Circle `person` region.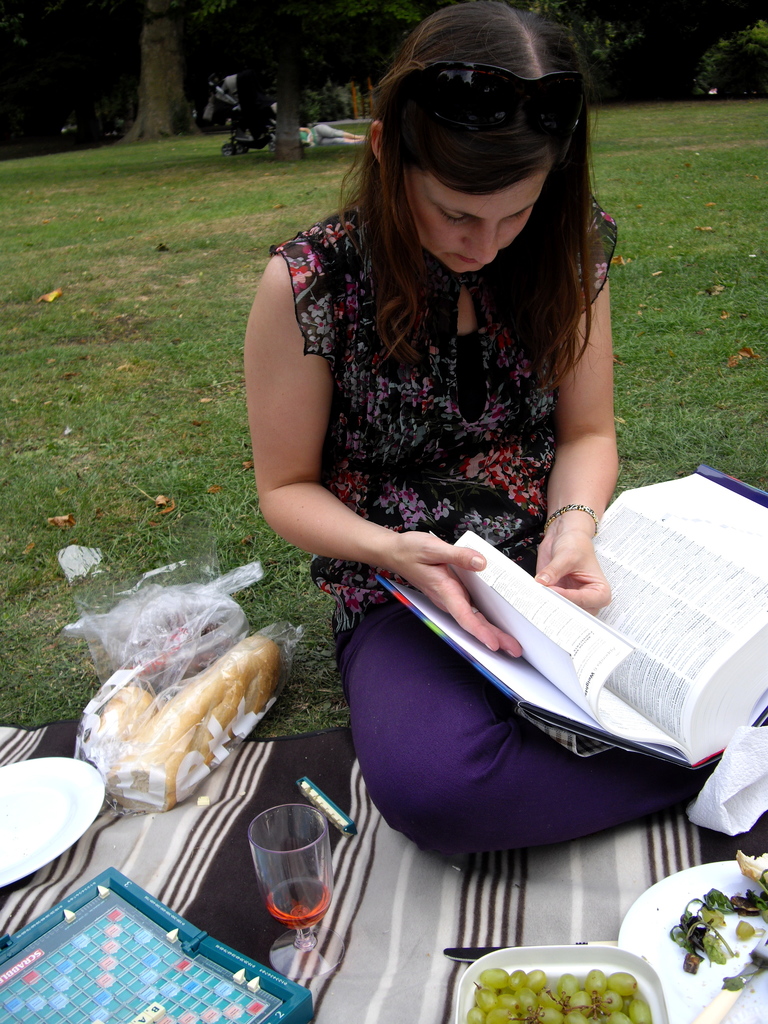
Region: (x1=257, y1=0, x2=662, y2=901).
